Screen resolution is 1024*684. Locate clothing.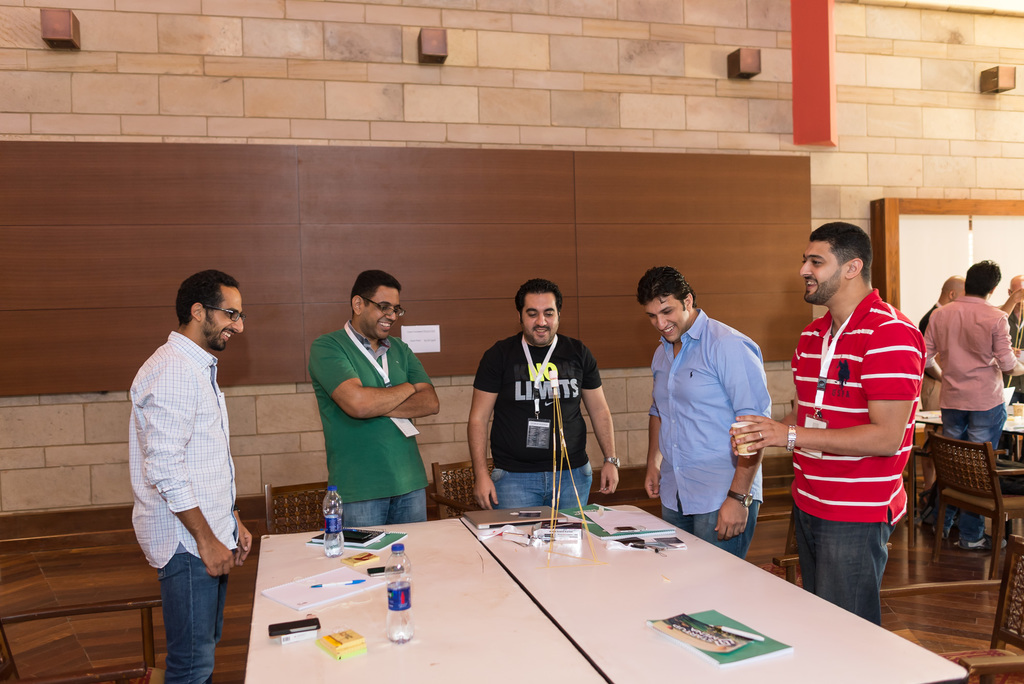
box(788, 271, 928, 578).
